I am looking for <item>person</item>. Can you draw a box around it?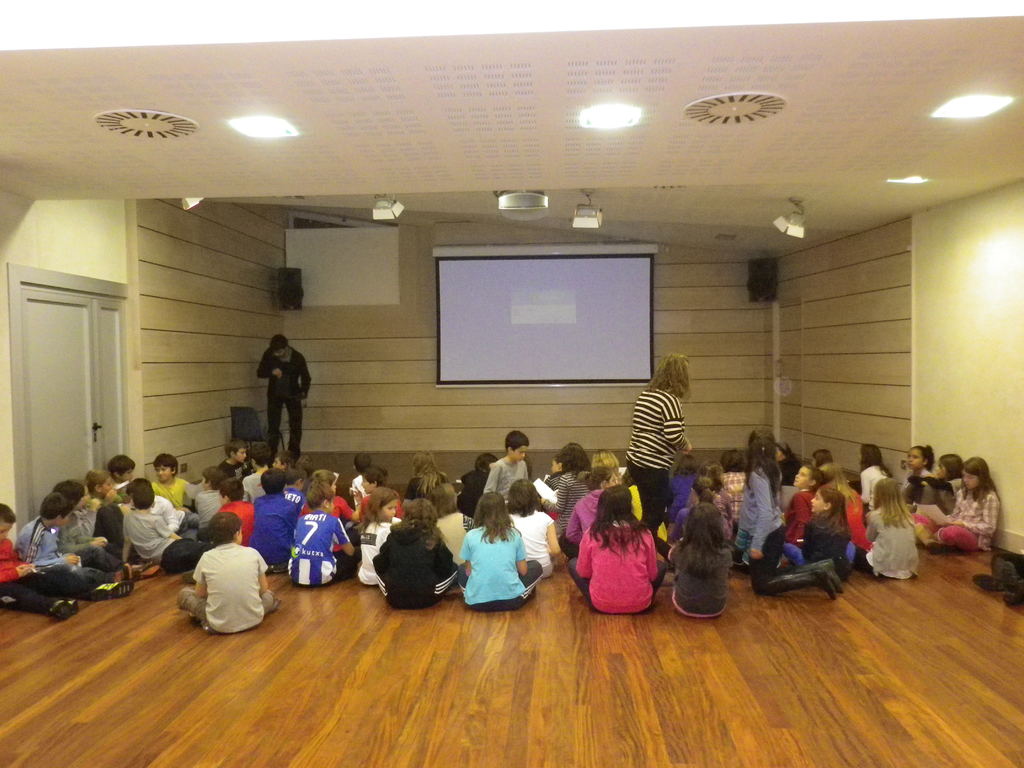
Sure, the bounding box is [left=192, top=461, right=220, bottom=536].
